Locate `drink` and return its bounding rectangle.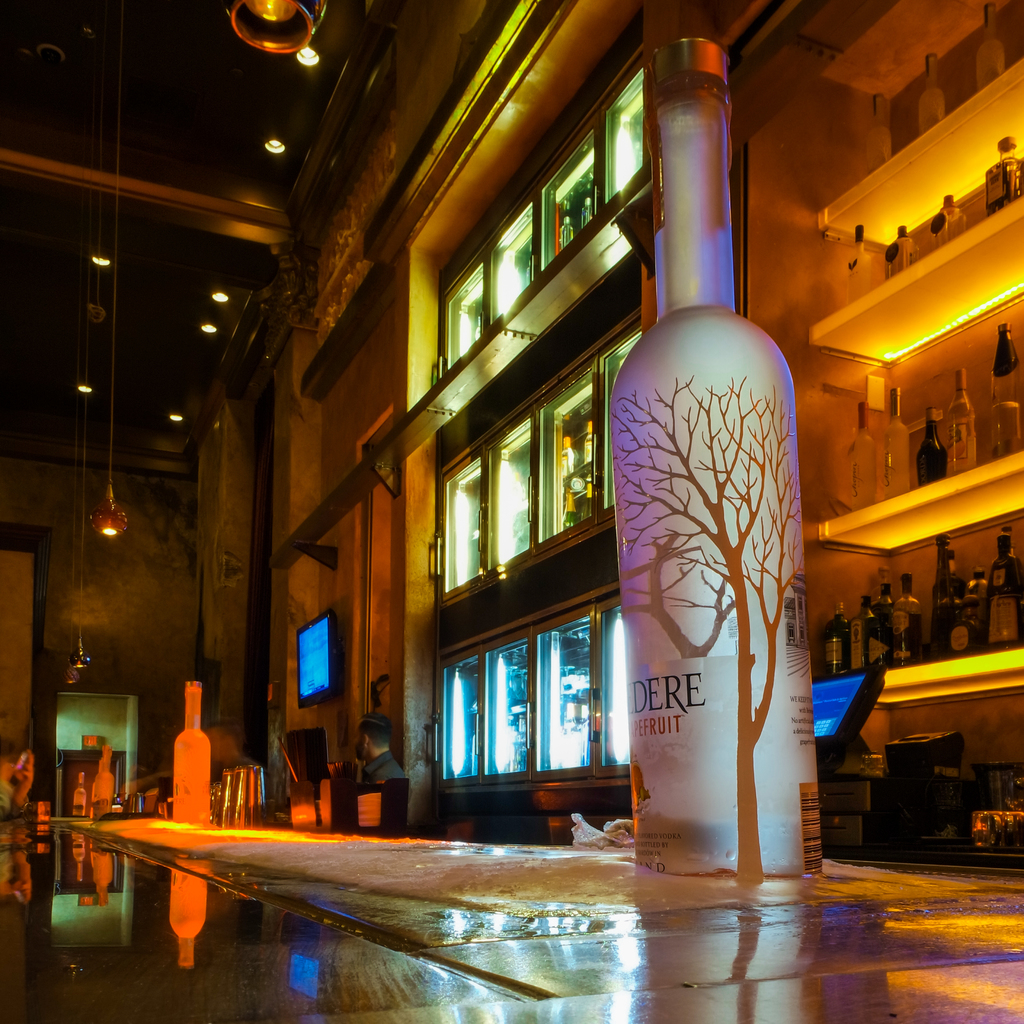
BBox(848, 400, 877, 515).
